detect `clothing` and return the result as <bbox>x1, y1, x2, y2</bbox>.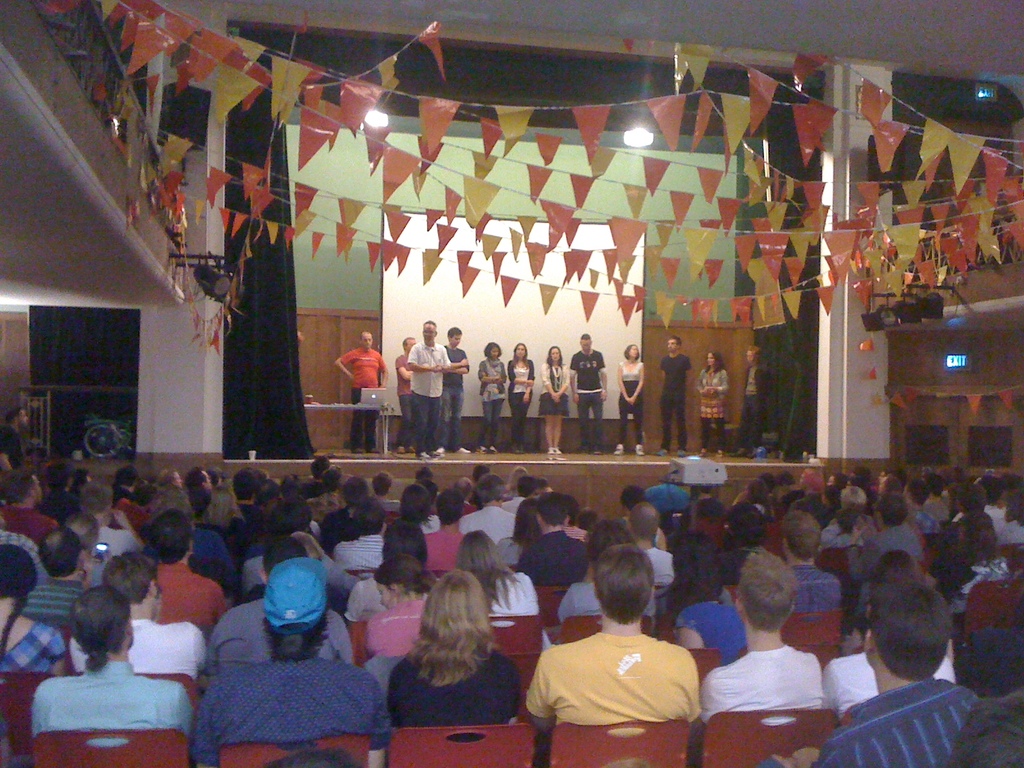
<bbox>489, 570, 541, 627</bbox>.
